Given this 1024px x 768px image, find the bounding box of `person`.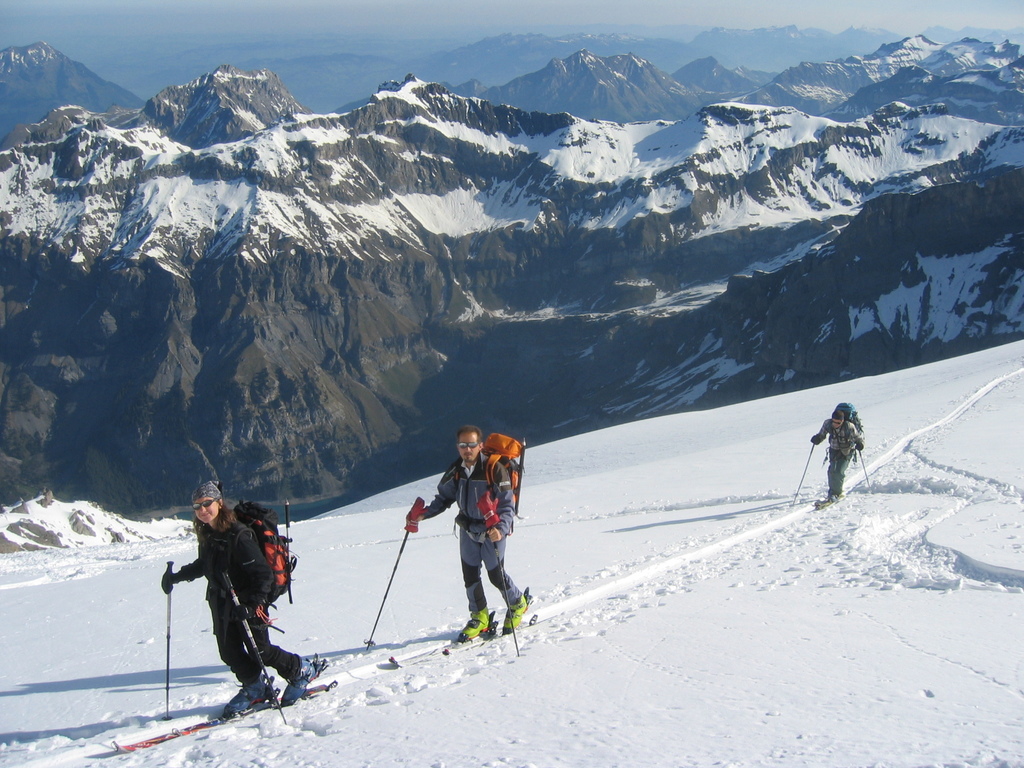
x1=157 y1=480 x2=331 y2=717.
